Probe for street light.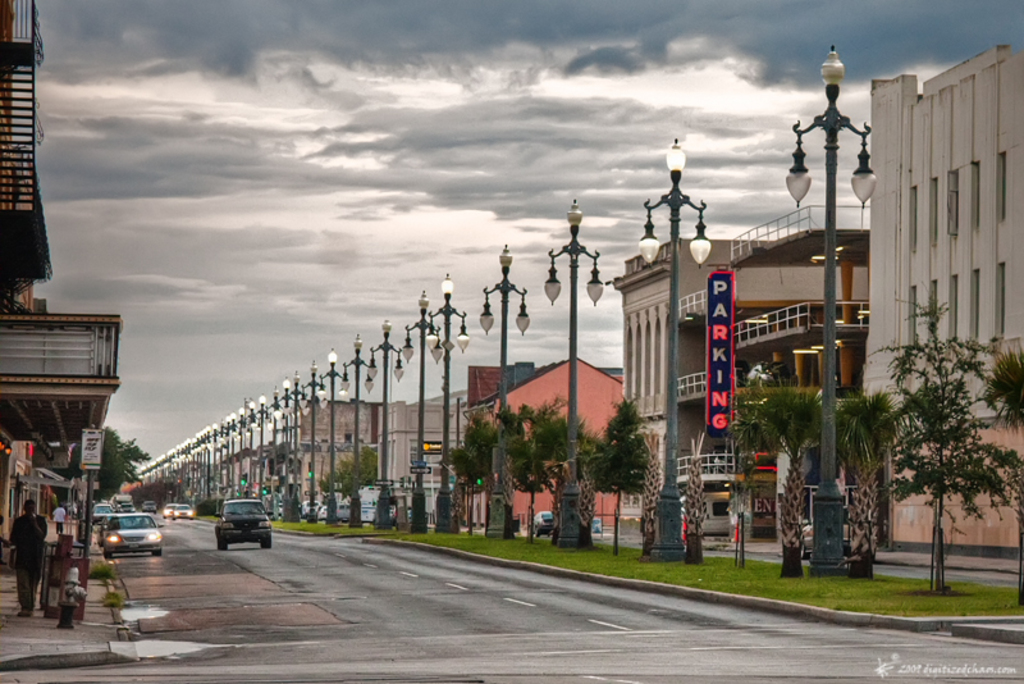
Probe result: rect(479, 248, 531, 543).
